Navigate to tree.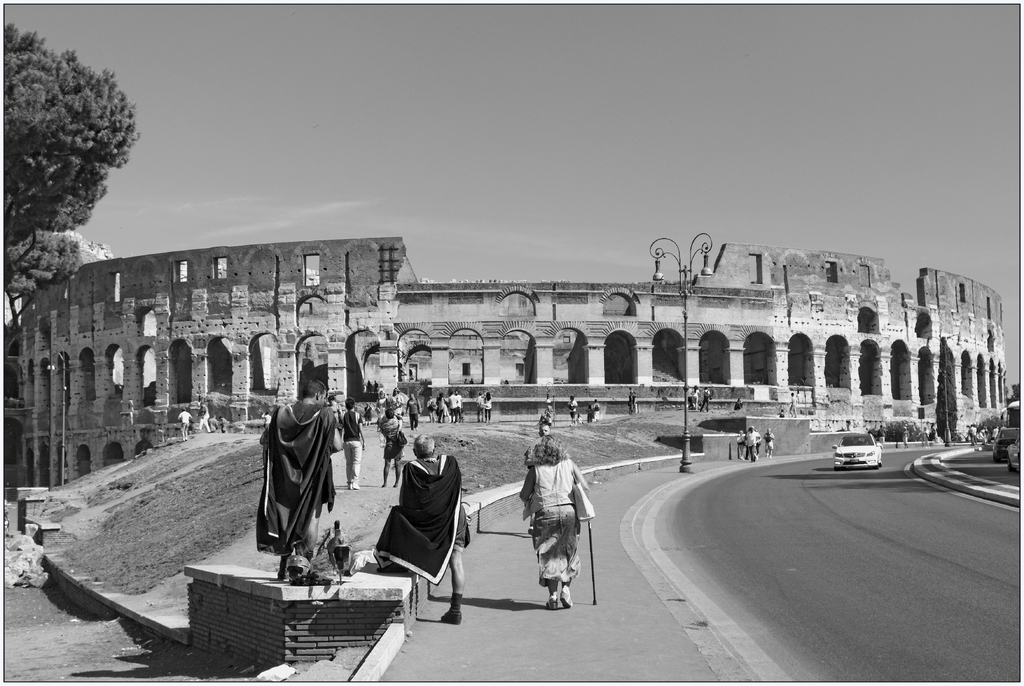
Navigation target: <box>15,26,138,267</box>.
